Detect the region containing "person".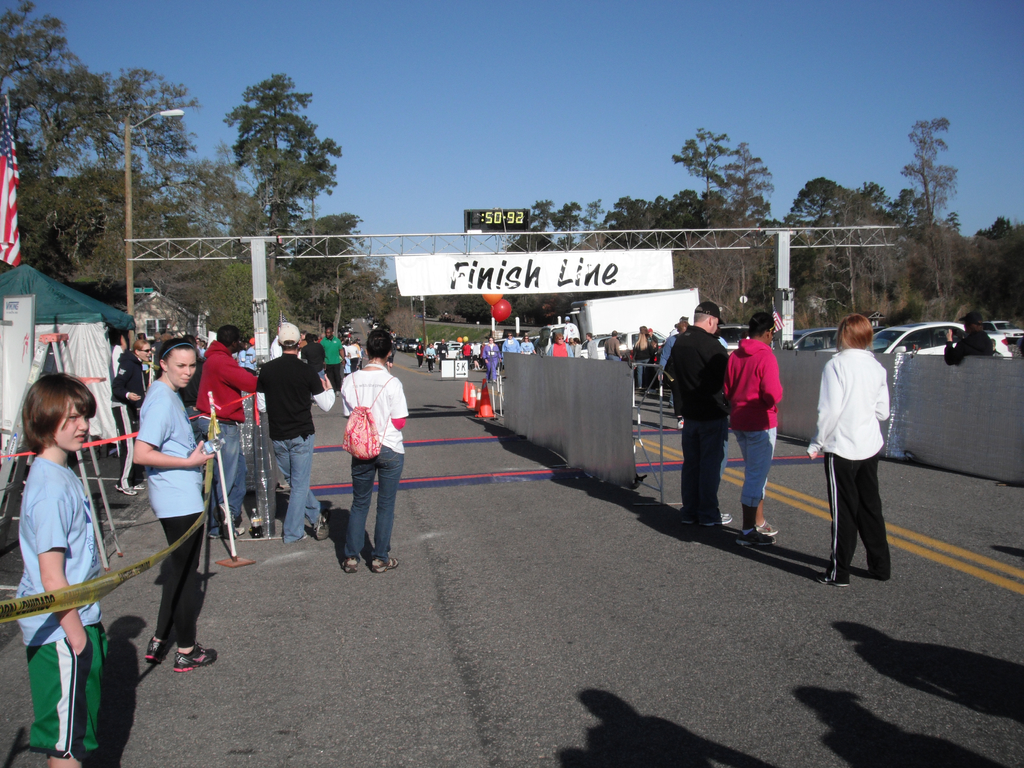
569 333 574 360.
